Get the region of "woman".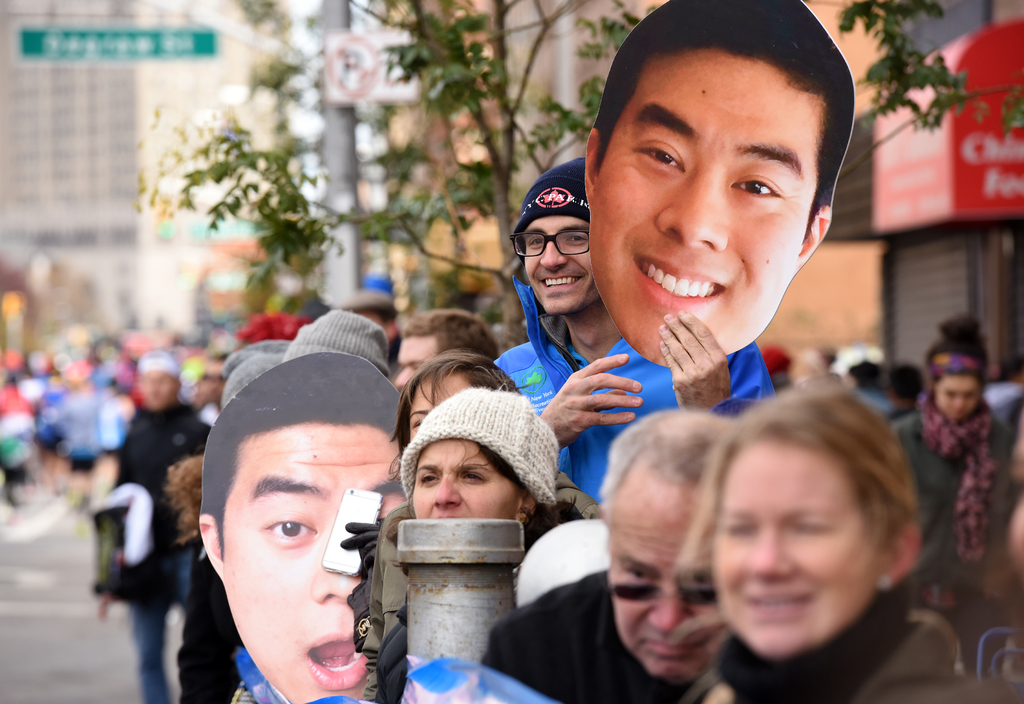
[left=360, top=394, right=588, bottom=703].
